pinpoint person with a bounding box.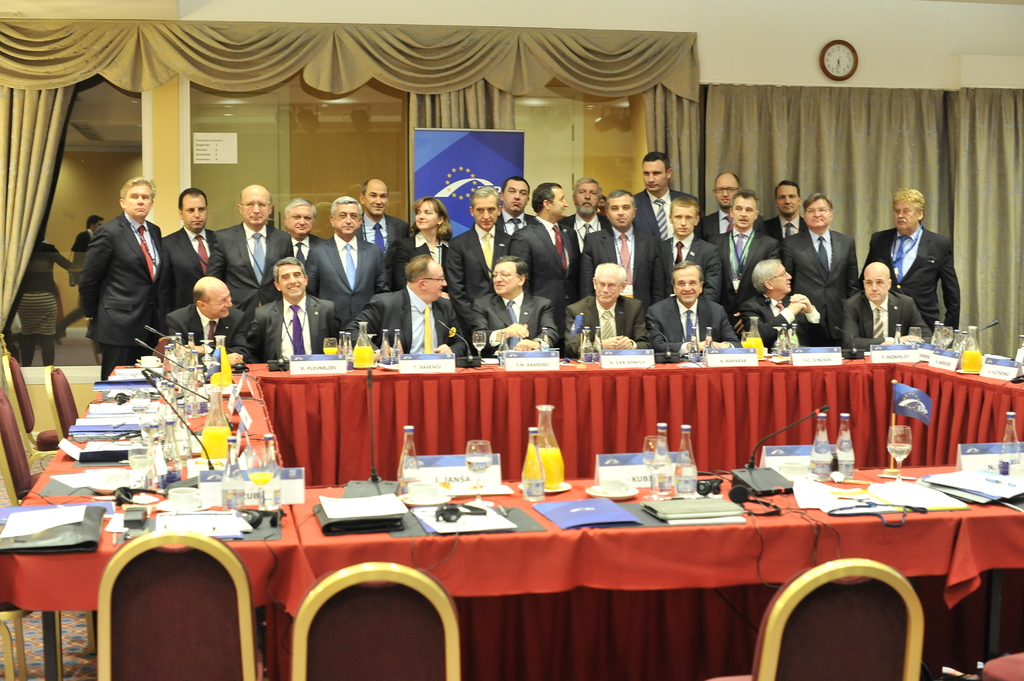
<region>561, 182, 607, 228</region>.
